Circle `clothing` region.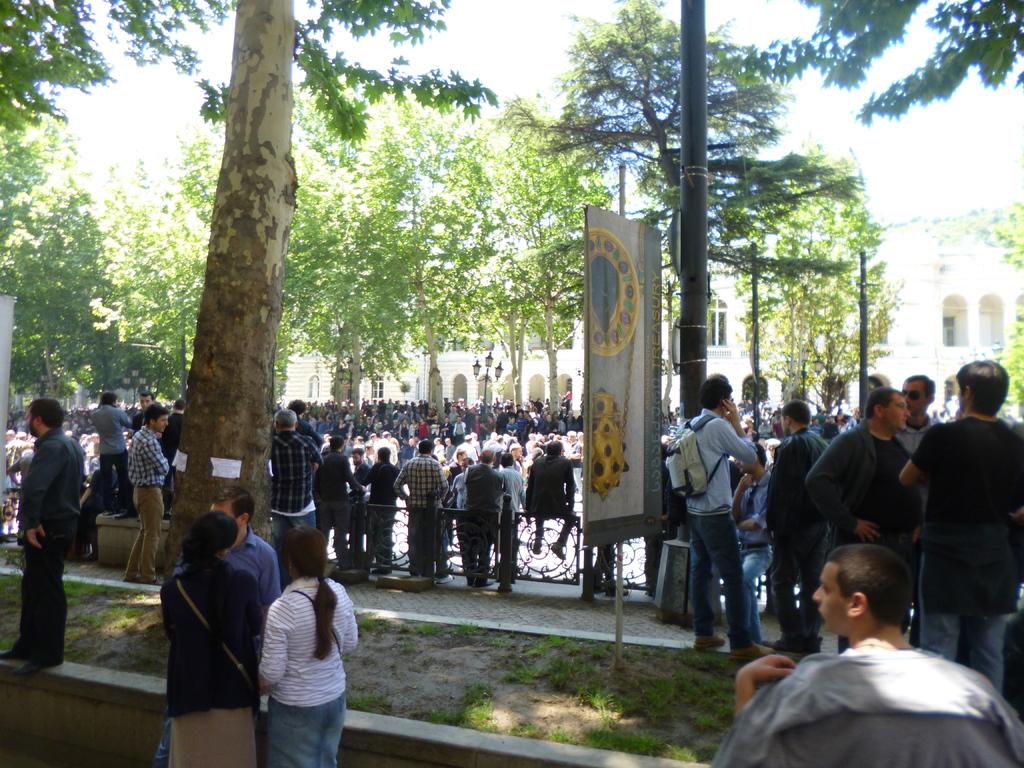
Region: BBox(801, 418, 922, 569).
